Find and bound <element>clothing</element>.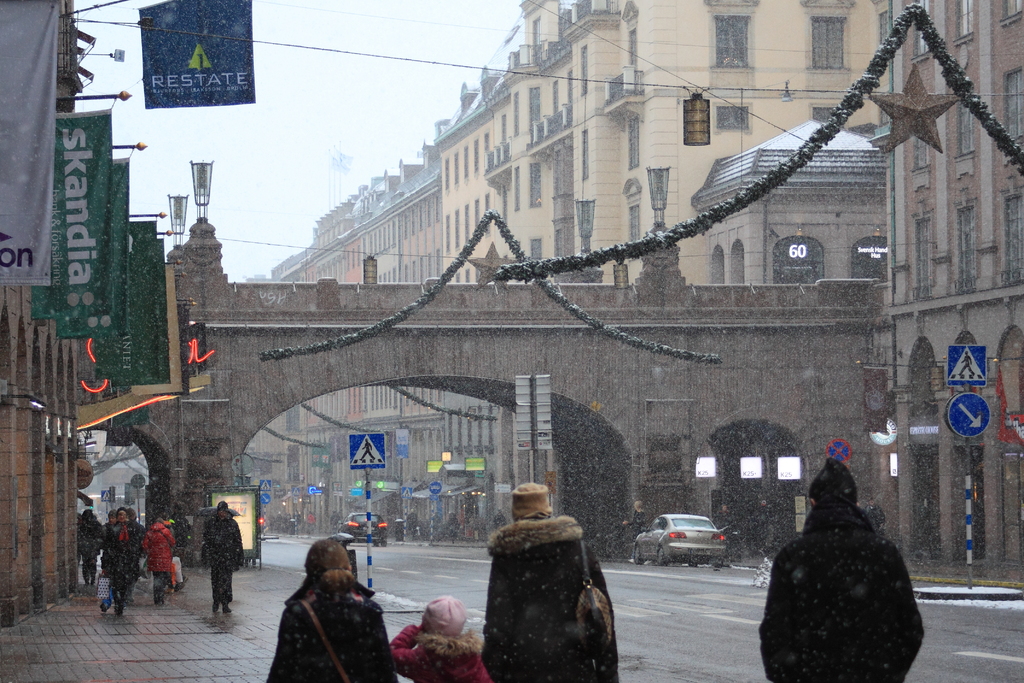
Bound: <box>207,513,243,599</box>.
